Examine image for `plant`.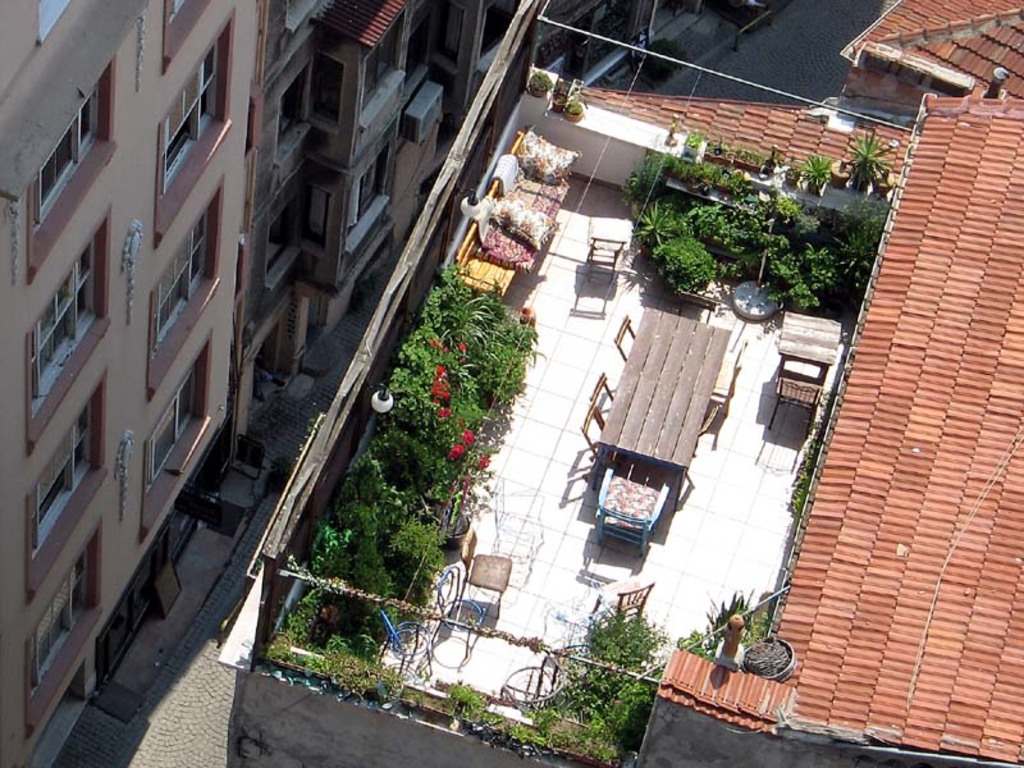
Examination result: (568,92,586,113).
